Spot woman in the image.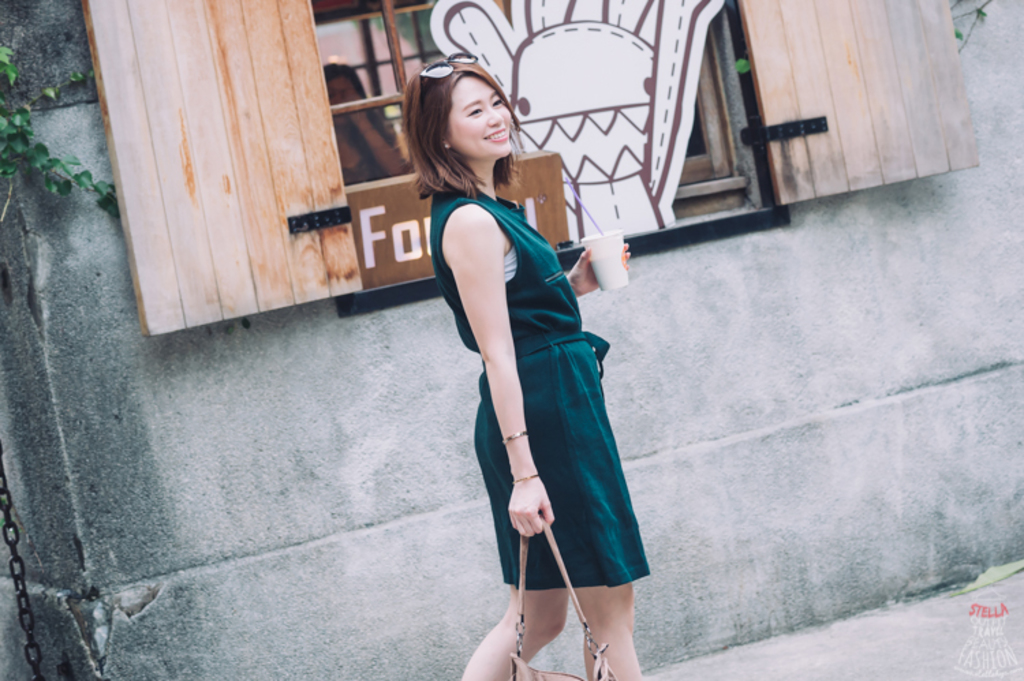
woman found at select_region(410, 70, 642, 669).
